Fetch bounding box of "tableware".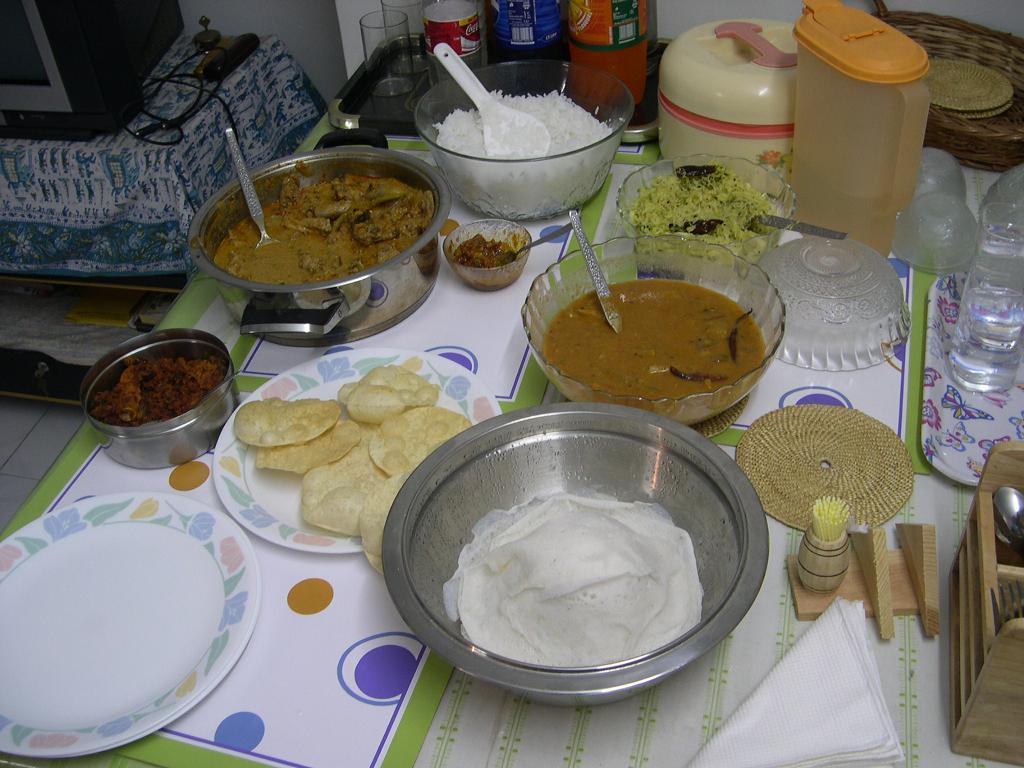
Bbox: (562,201,620,323).
